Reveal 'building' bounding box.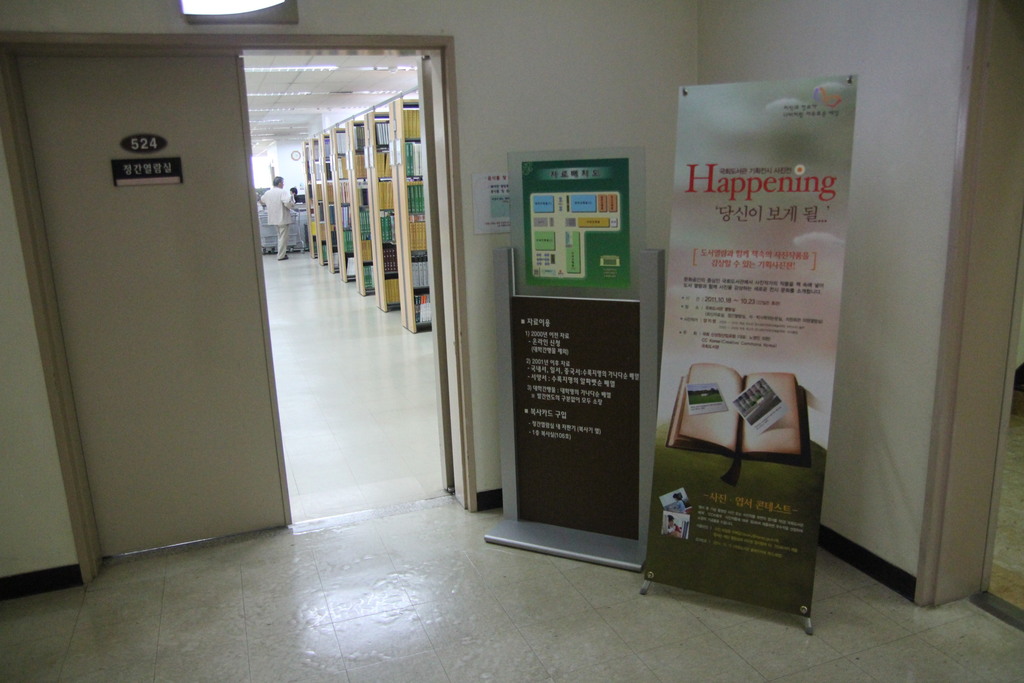
Revealed: detection(0, 0, 1023, 682).
